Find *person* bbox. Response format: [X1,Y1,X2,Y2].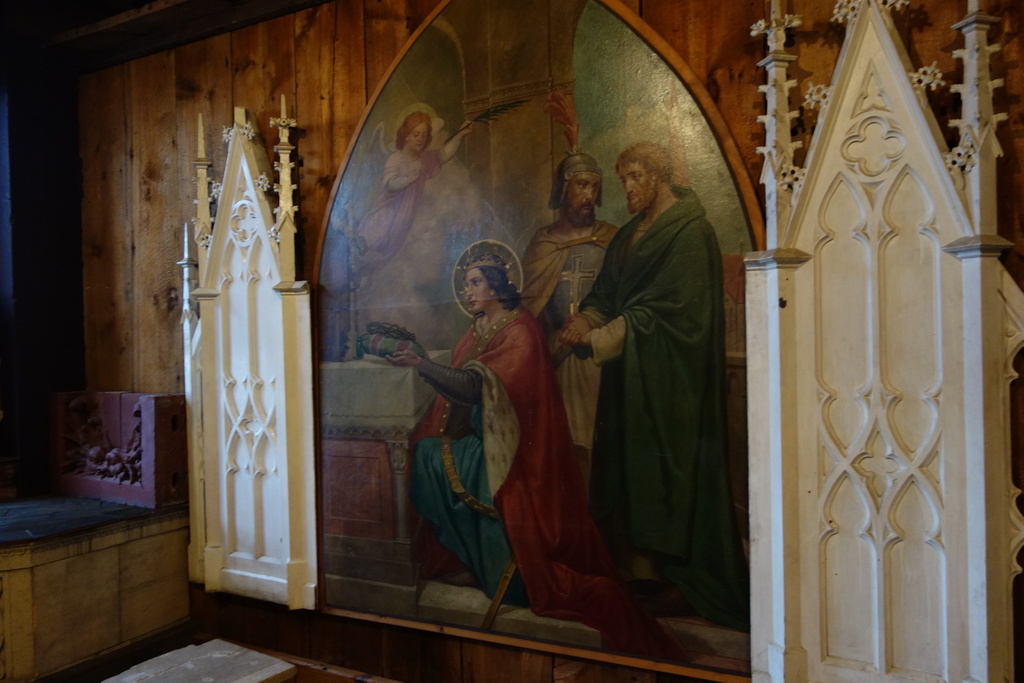
[383,240,581,597].
